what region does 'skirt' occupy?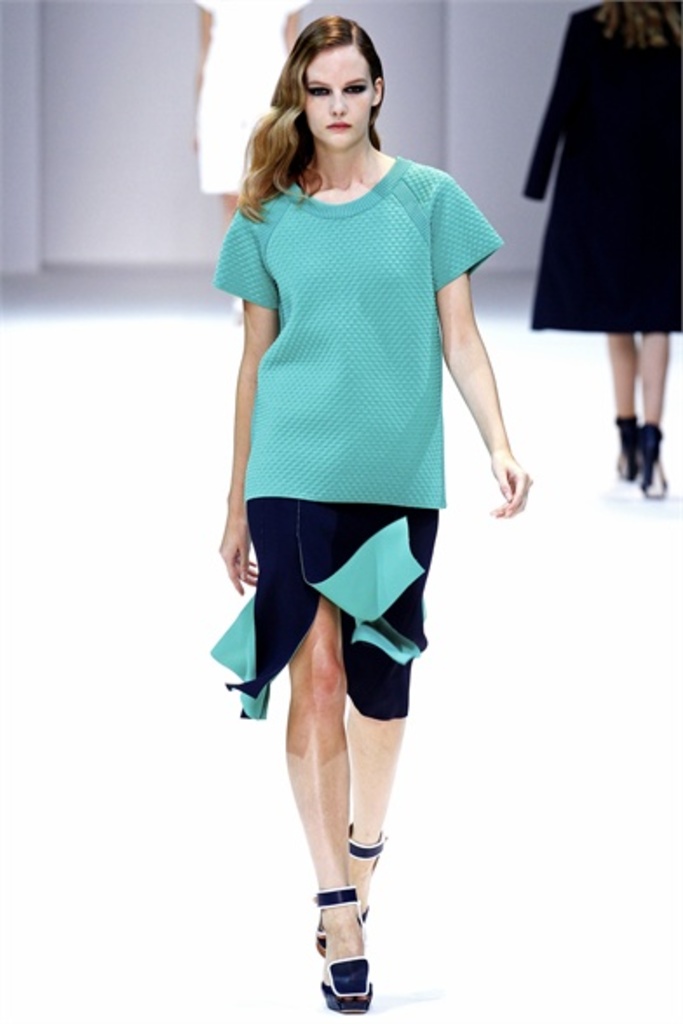
bbox=[214, 498, 441, 723].
